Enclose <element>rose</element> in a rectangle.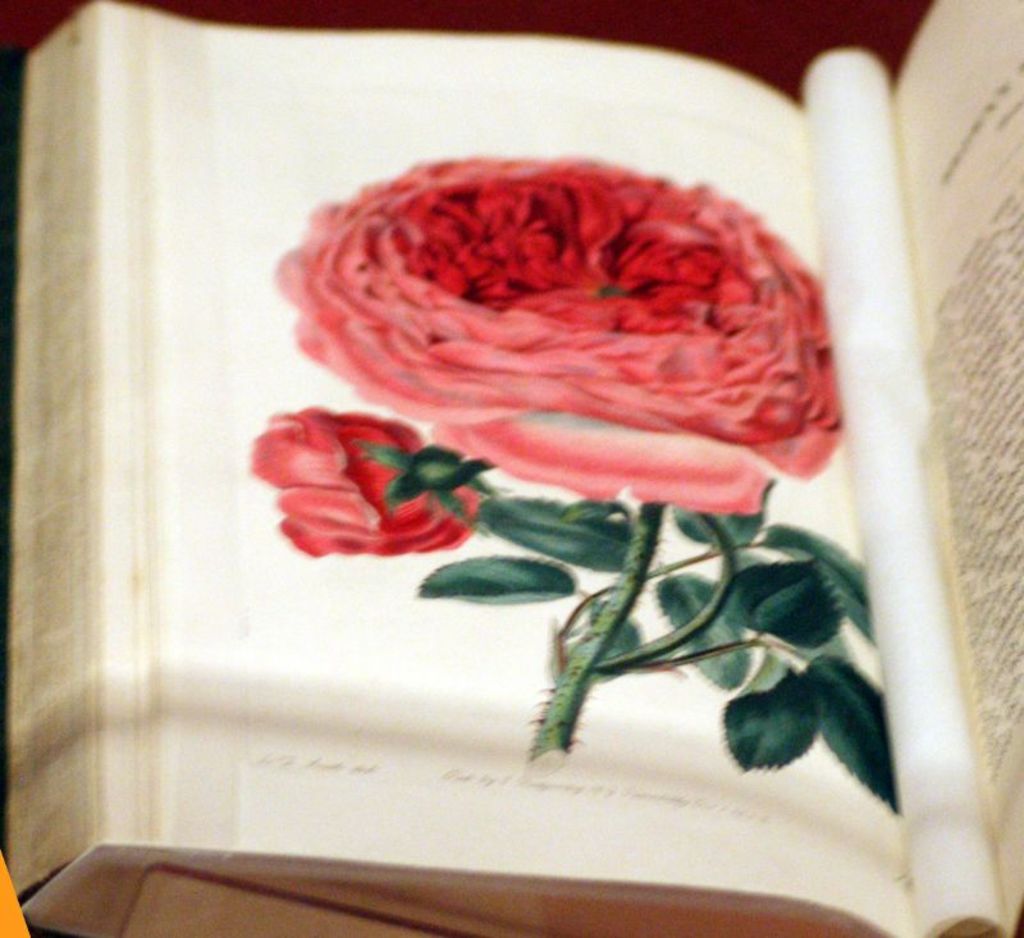
279/147/847/516.
